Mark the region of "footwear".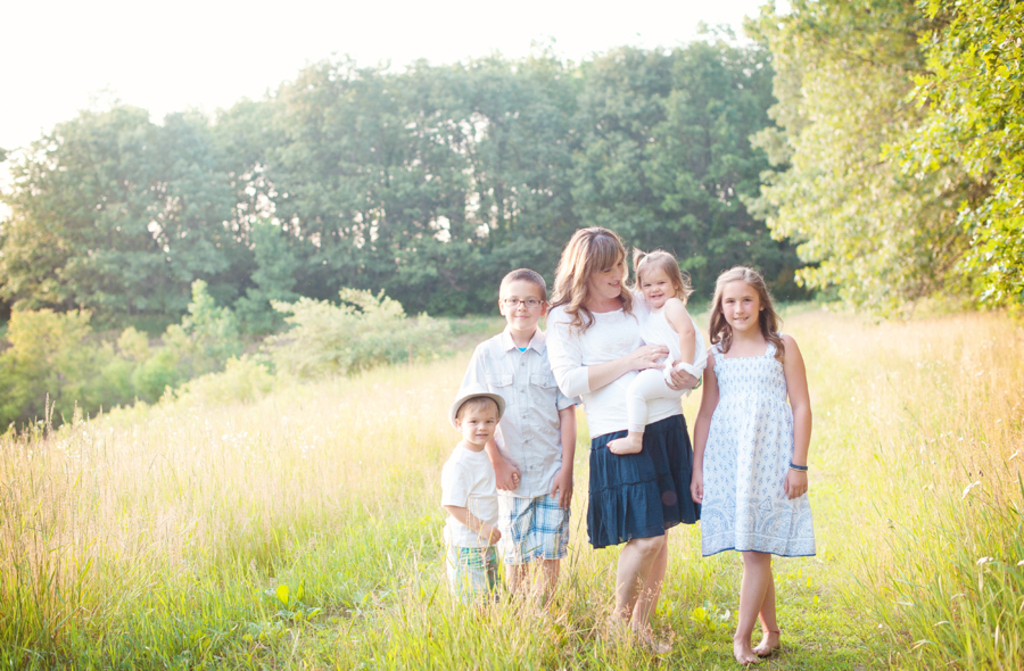
Region: Rect(753, 633, 783, 658).
